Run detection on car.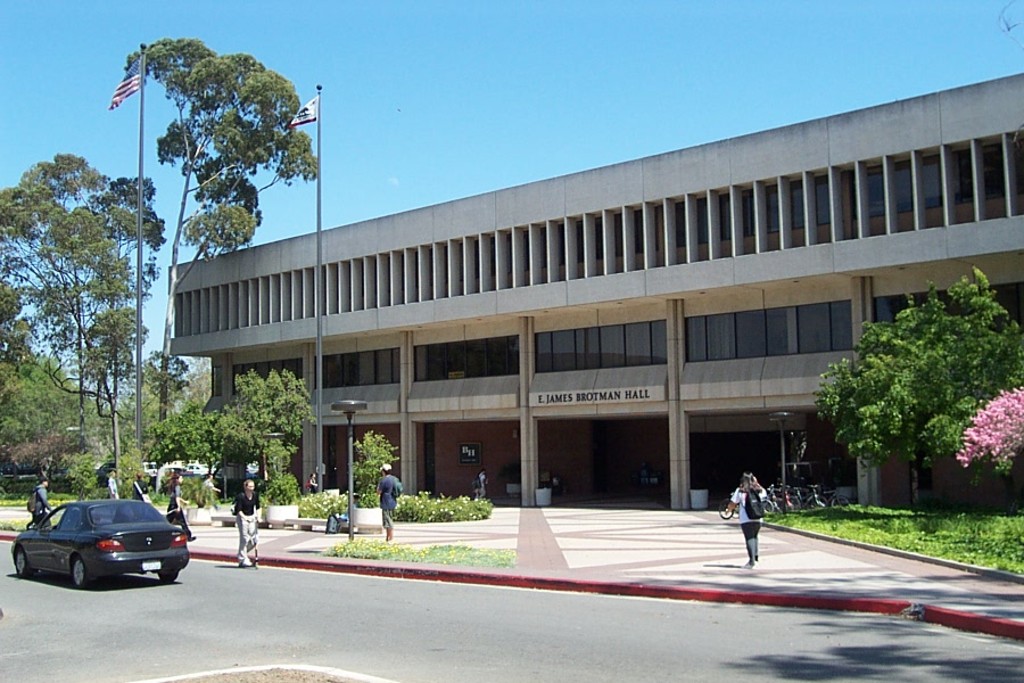
Result: <bbox>93, 462, 121, 487</bbox>.
